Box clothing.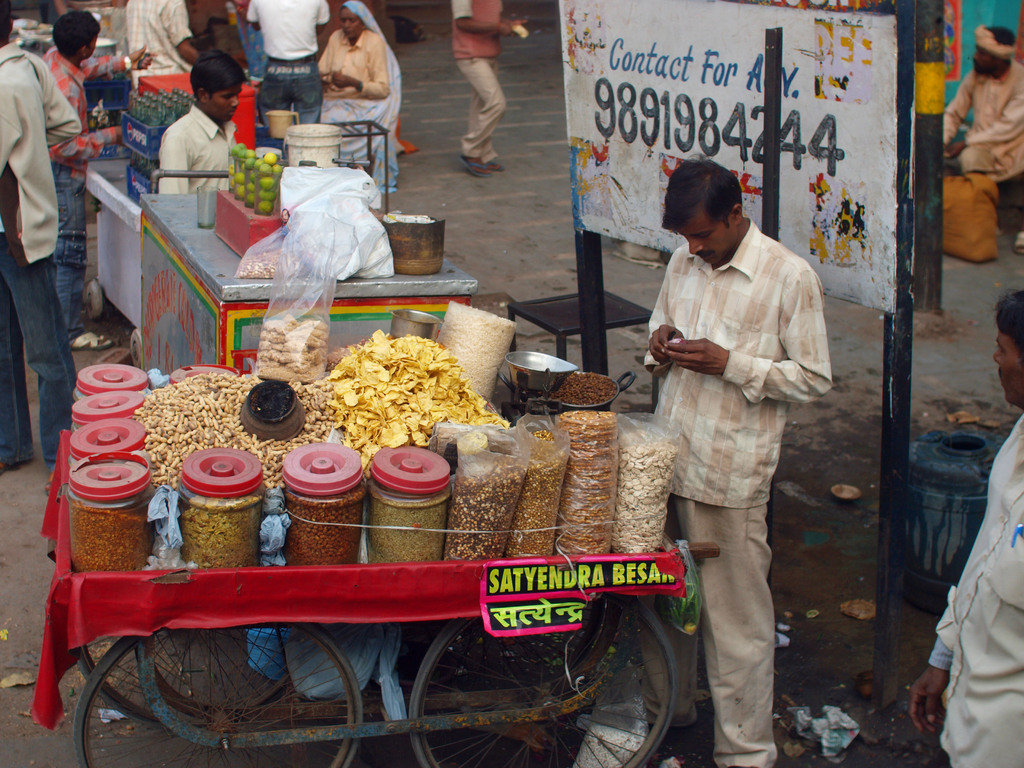
[x1=635, y1=216, x2=829, y2=767].
